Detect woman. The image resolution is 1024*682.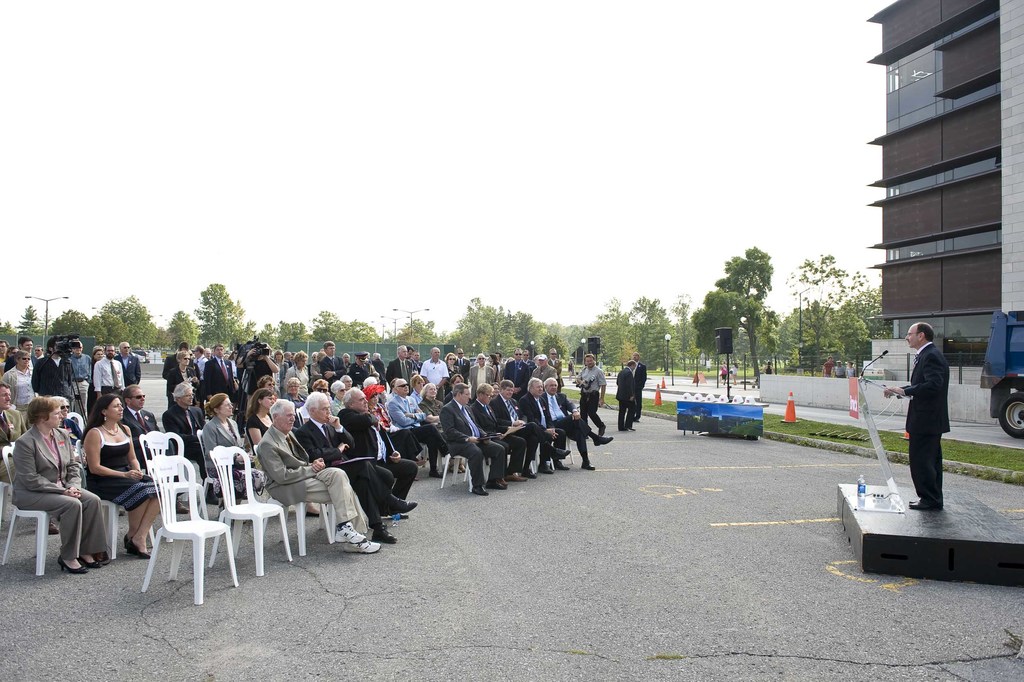
bbox=[305, 377, 328, 399].
